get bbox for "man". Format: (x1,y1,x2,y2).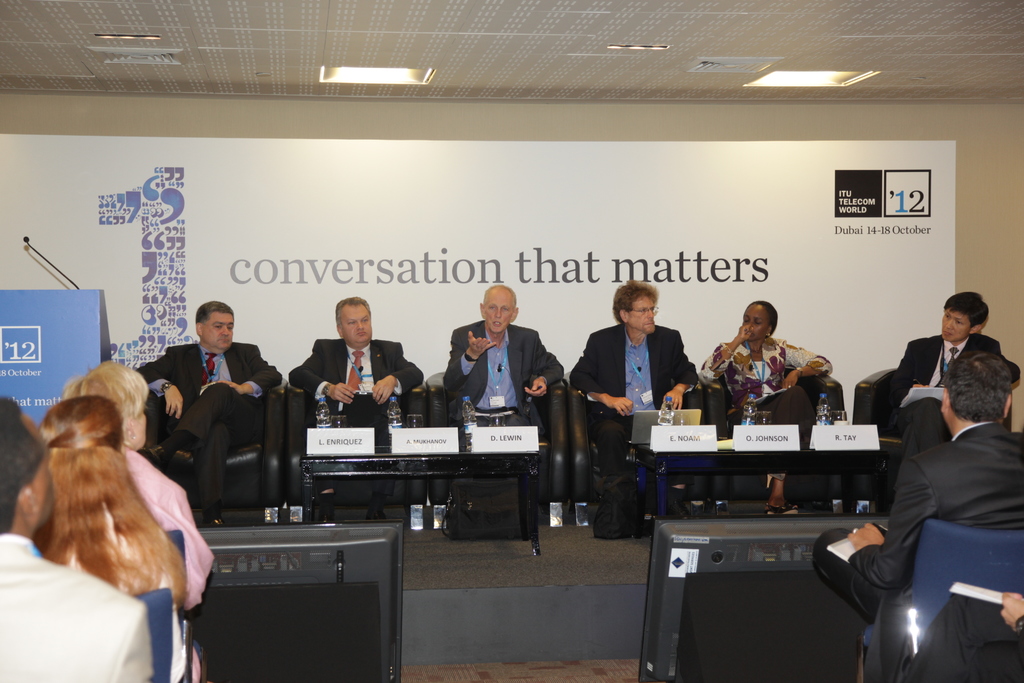
(881,293,1023,499).
